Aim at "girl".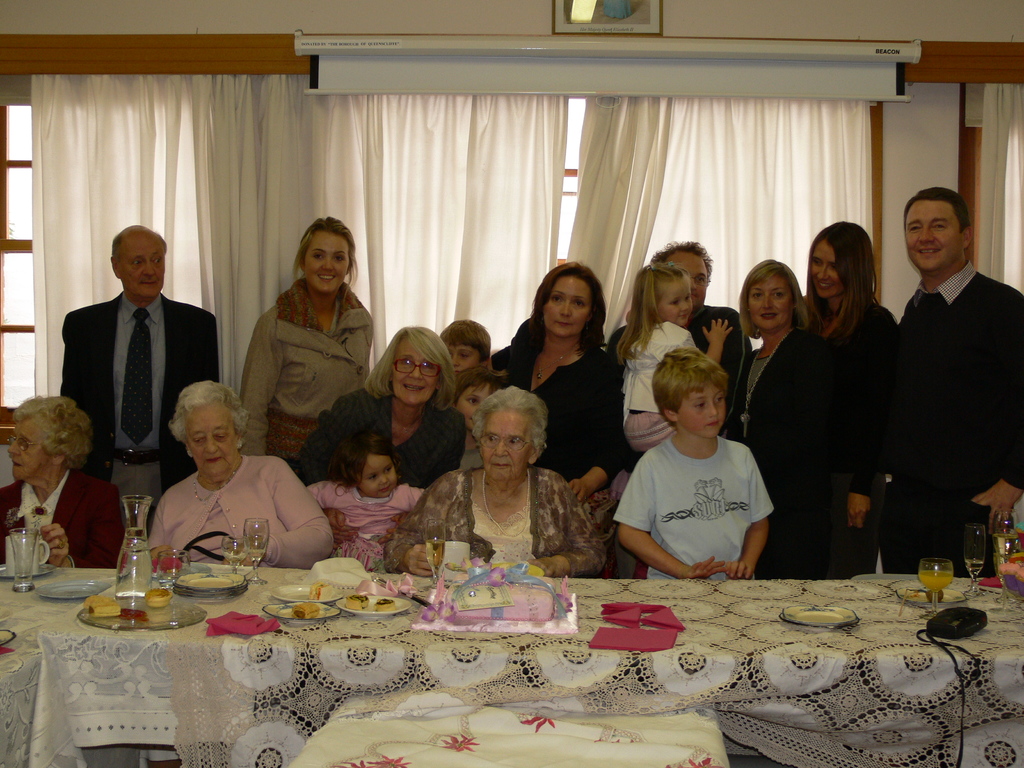
Aimed at x1=306, y1=435, x2=426, y2=573.
